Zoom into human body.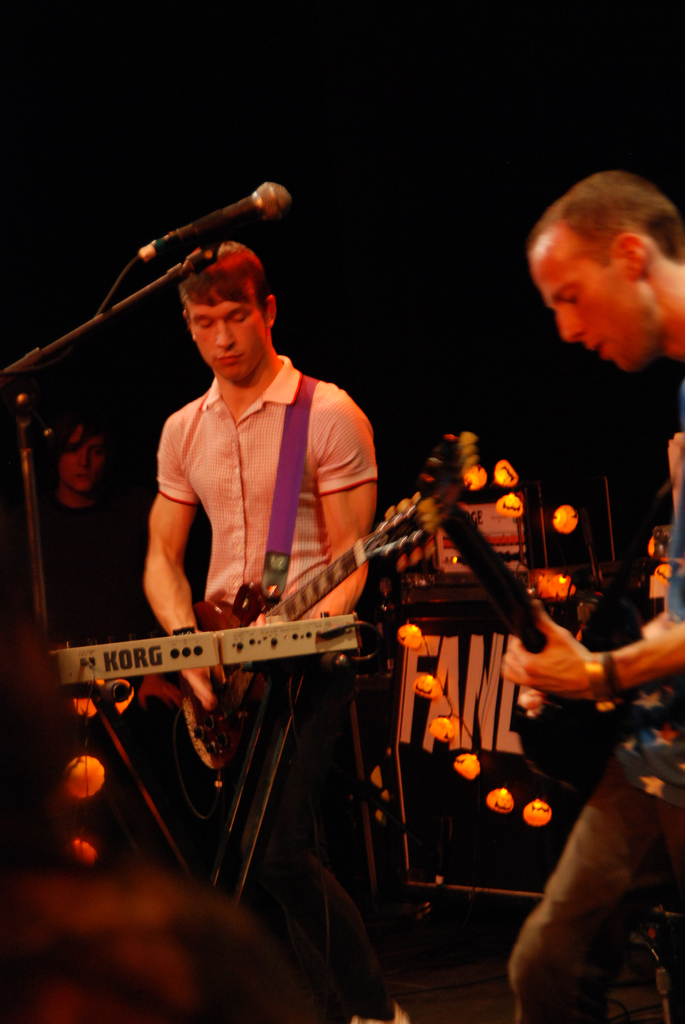
Zoom target: pyautogui.locateOnScreen(99, 179, 503, 939).
